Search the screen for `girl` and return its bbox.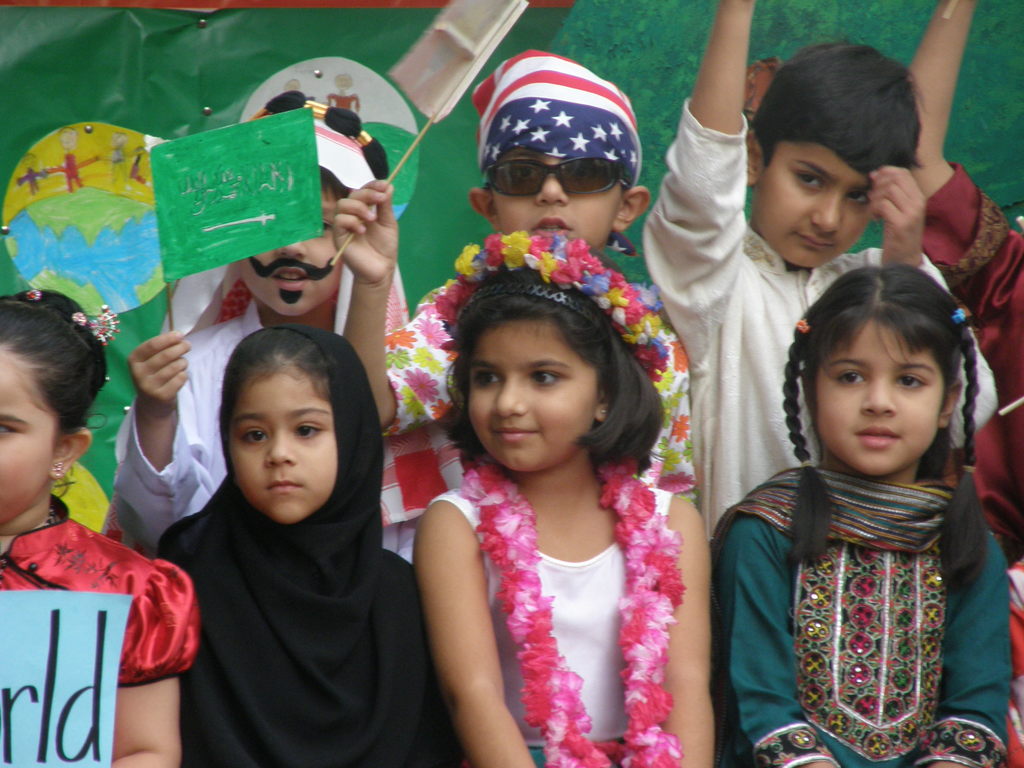
Found: Rect(152, 320, 461, 767).
